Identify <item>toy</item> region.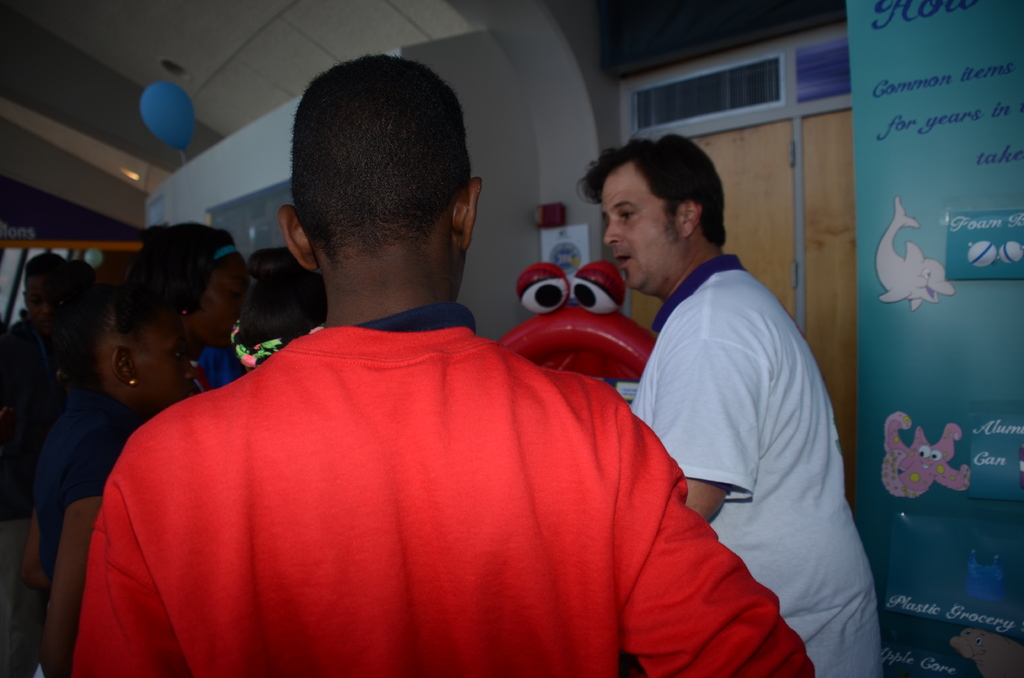
Region: bbox=(141, 80, 195, 152).
